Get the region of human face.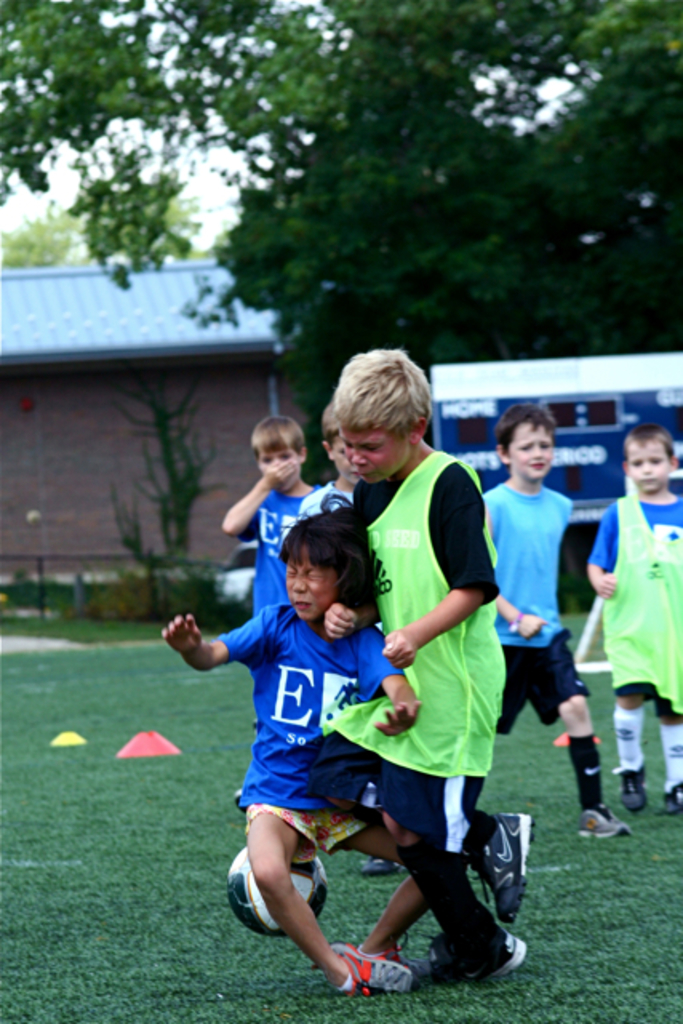
region(258, 446, 298, 482).
